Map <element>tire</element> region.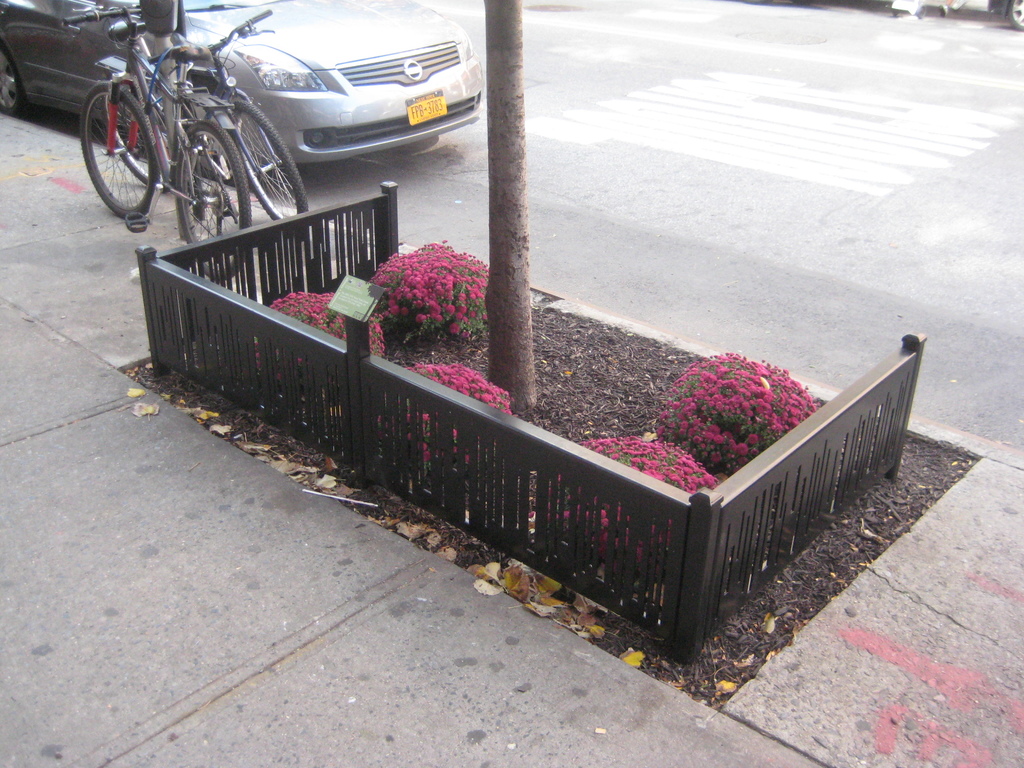
Mapped to box=[108, 84, 171, 180].
